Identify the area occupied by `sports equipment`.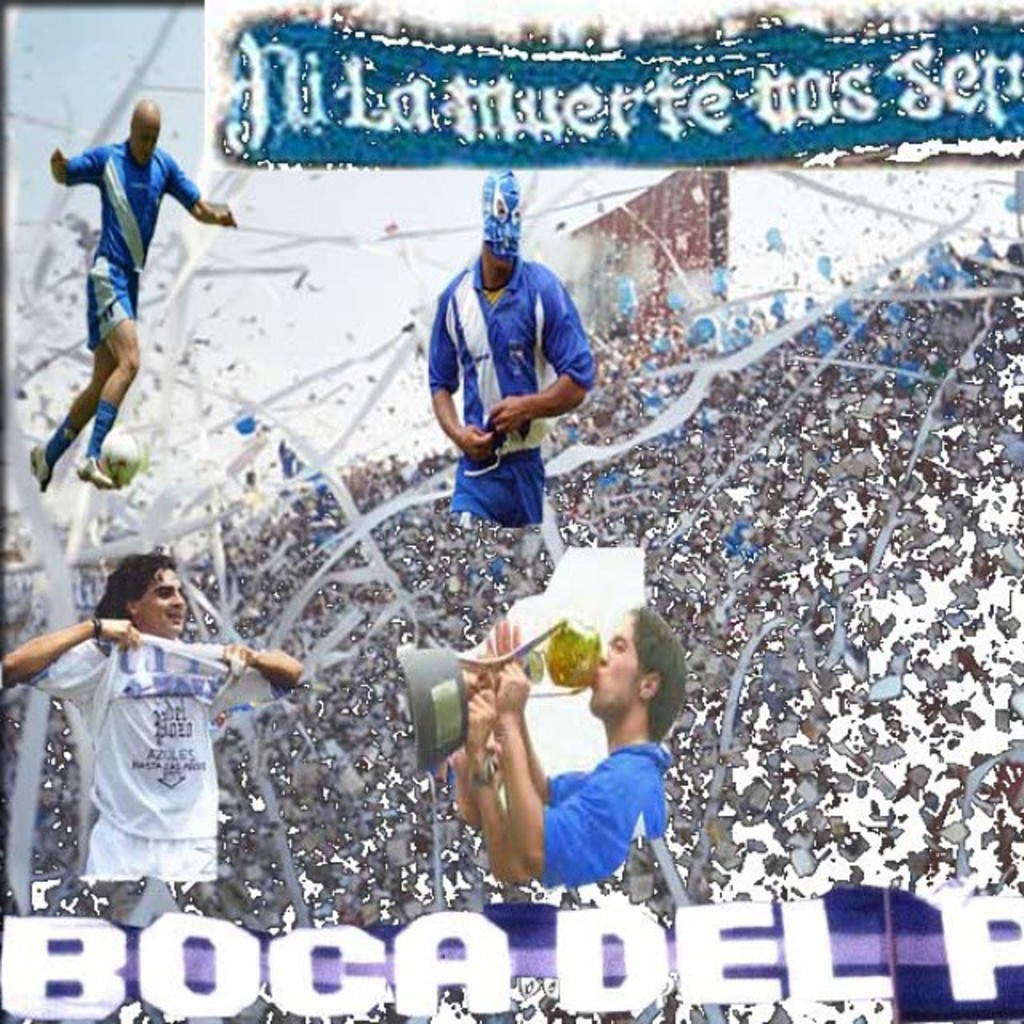
Area: detection(93, 430, 144, 494).
